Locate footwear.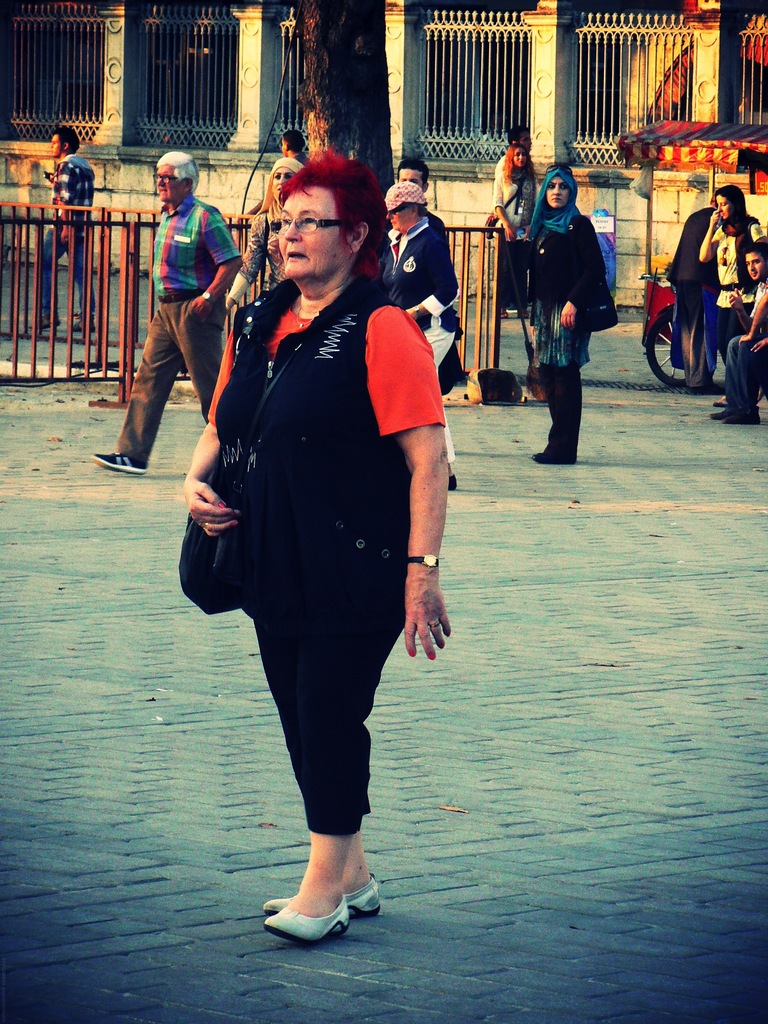
Bounding box: rect(710, 405, 737, 422).
